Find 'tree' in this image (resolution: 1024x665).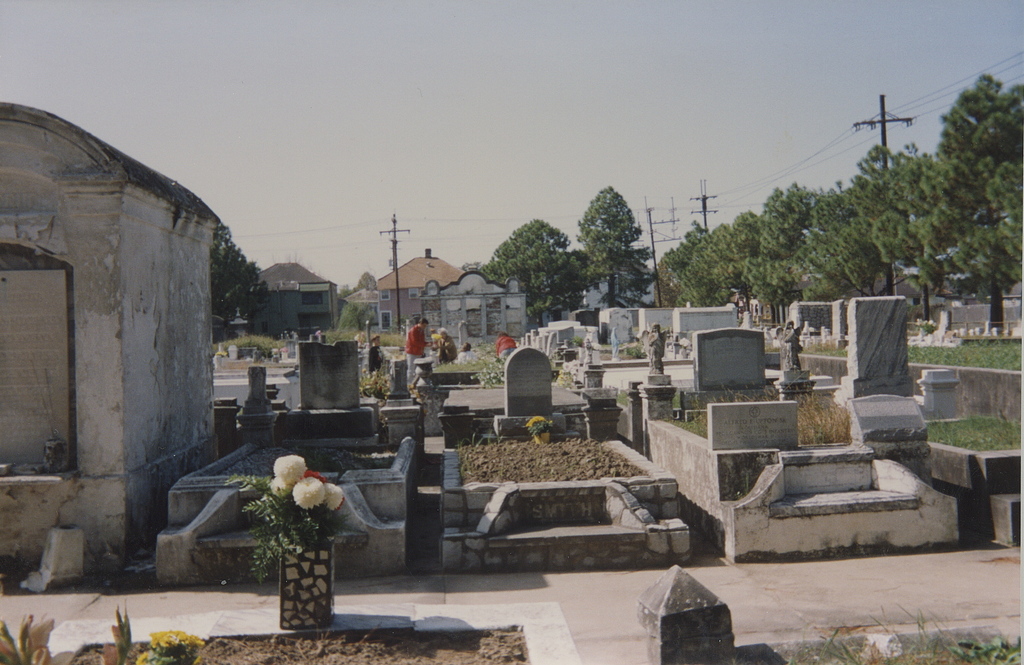
pyautogui.locateOnScreen(471, 216, 591, 327).
